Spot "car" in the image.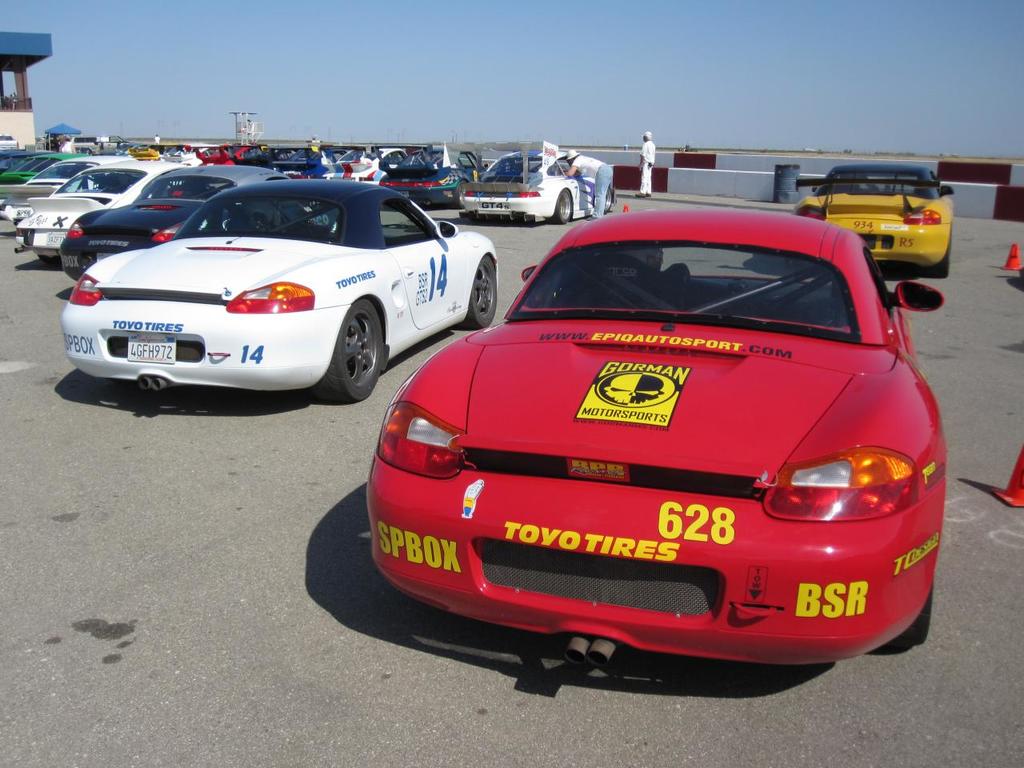
"car" found at rect(799, 166, 956, 274).
